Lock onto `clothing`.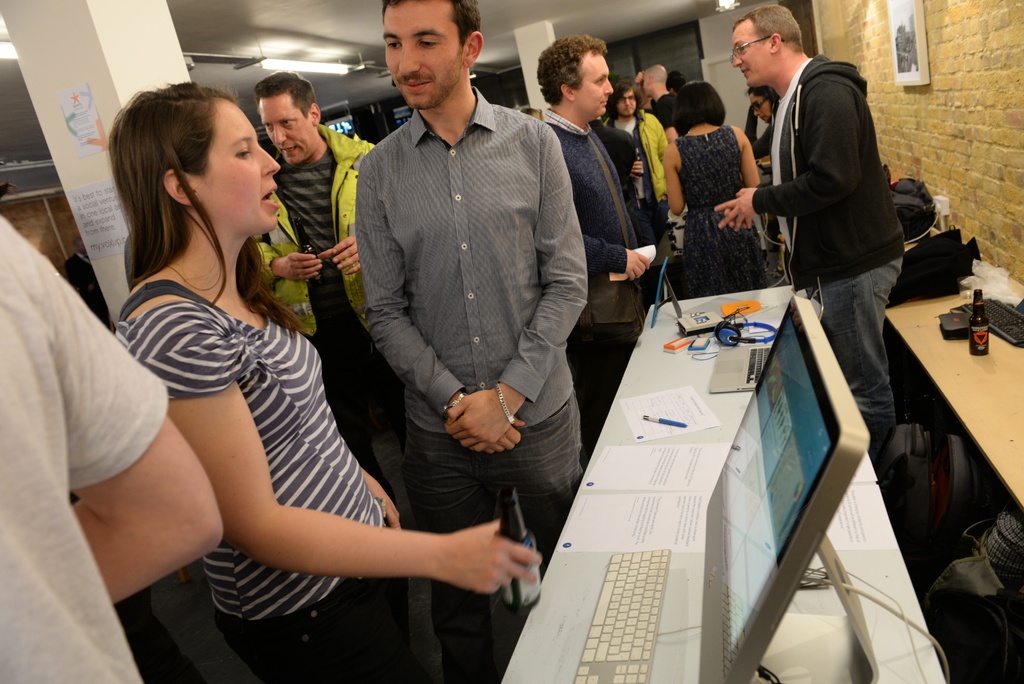
Locked: BBox(598, 104, 668, 249).
